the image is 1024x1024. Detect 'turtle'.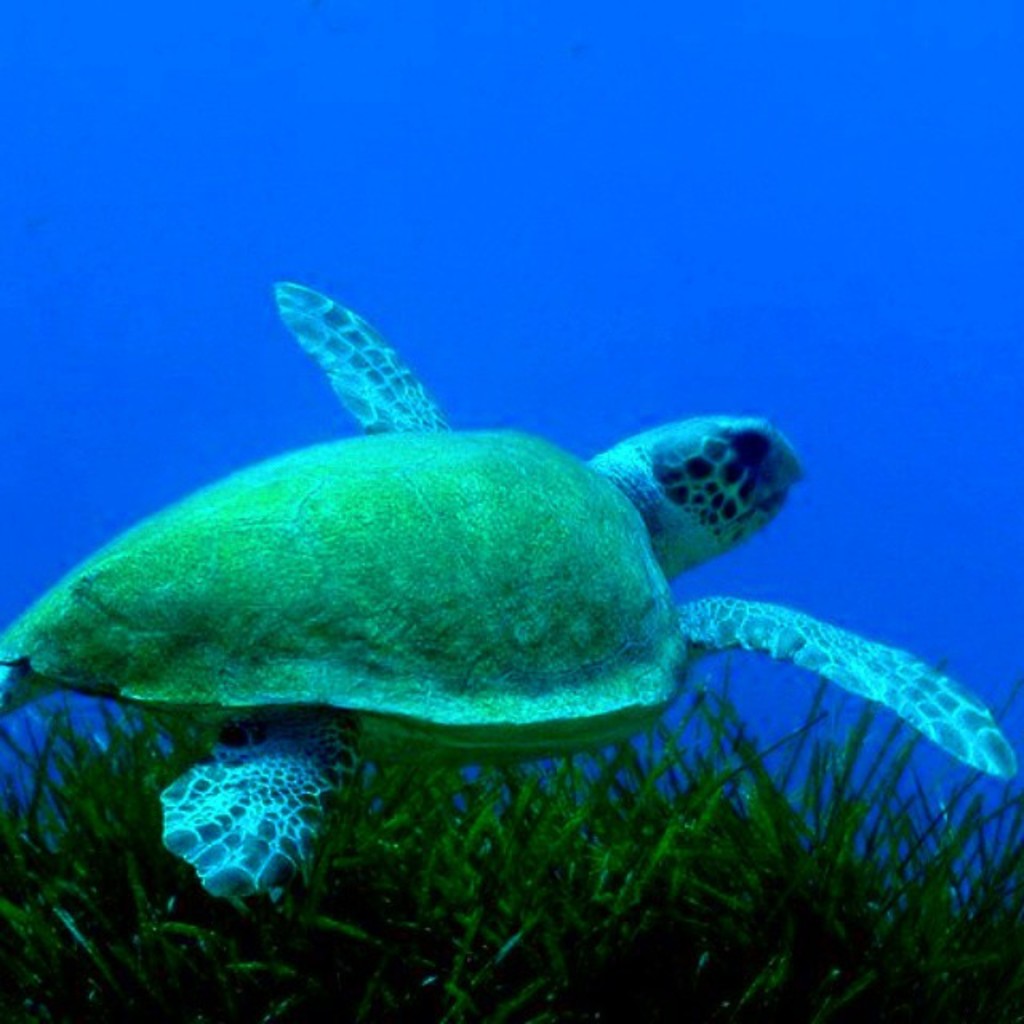
Detection: region(0, 280, 1019, 934).
